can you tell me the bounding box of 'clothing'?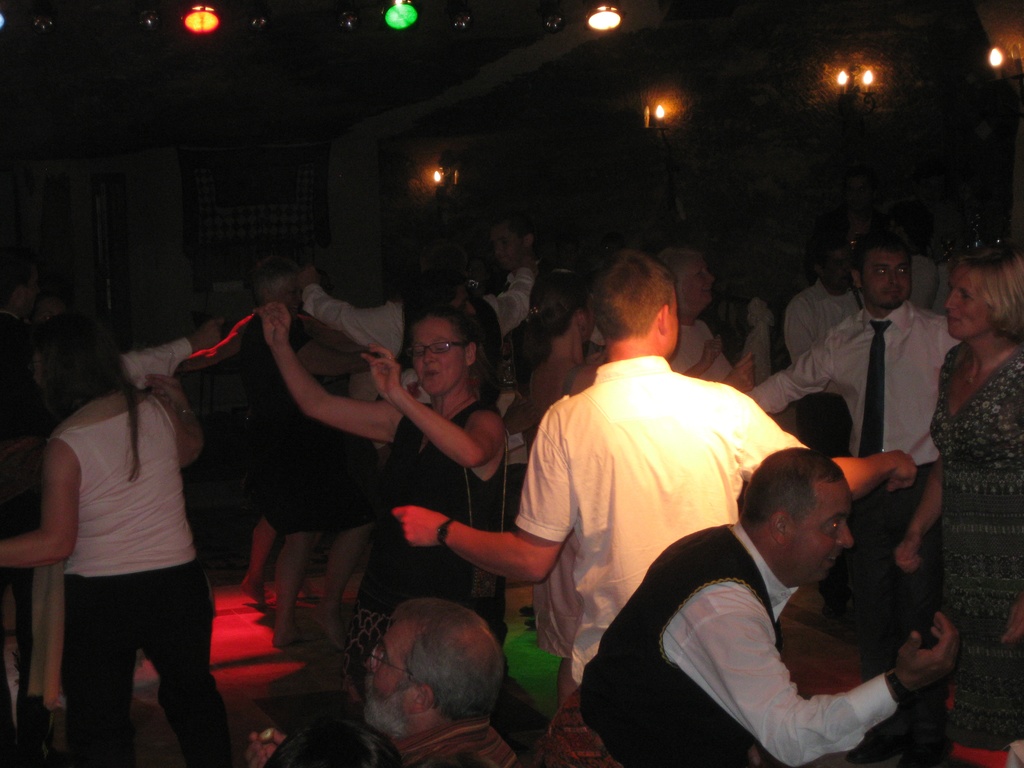
region(931, 264, 954, 312).
